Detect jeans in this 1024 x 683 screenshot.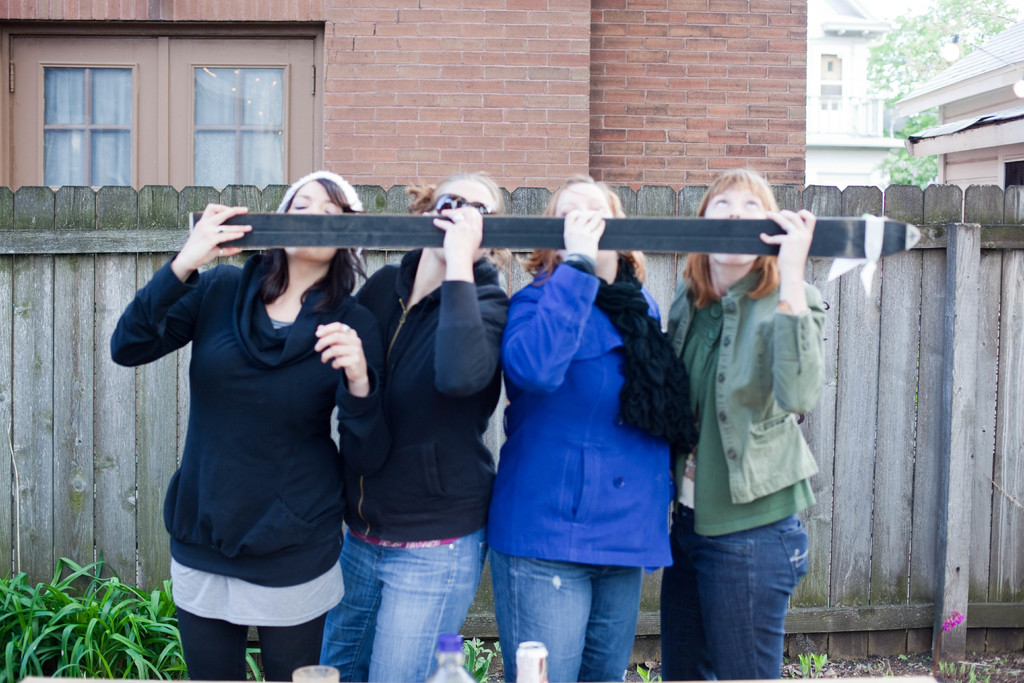
Detection: bbox=(321, 525, 486, 679).
